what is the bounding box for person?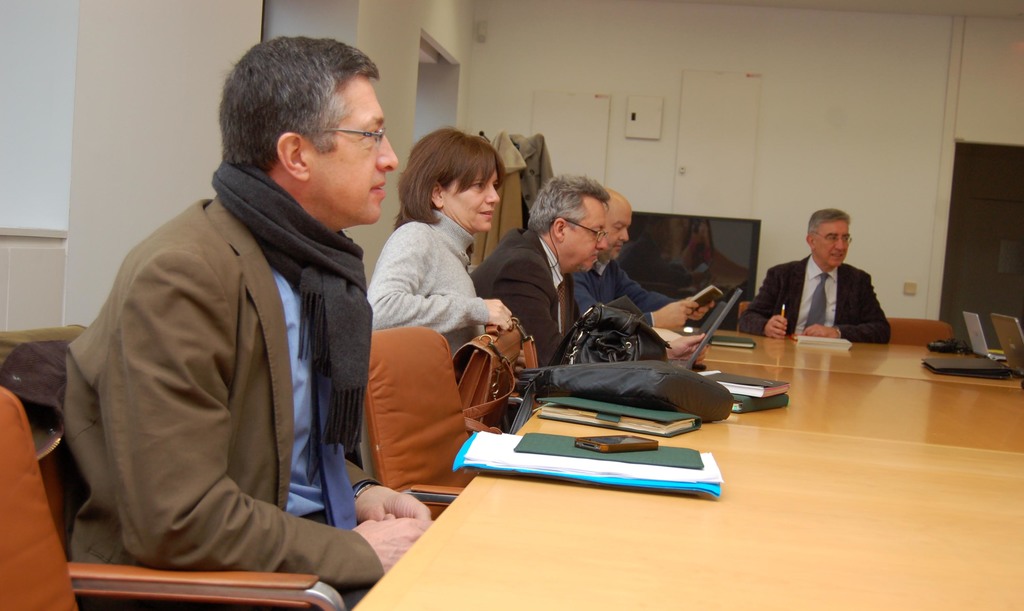
region(570, 187, 716, 323).
